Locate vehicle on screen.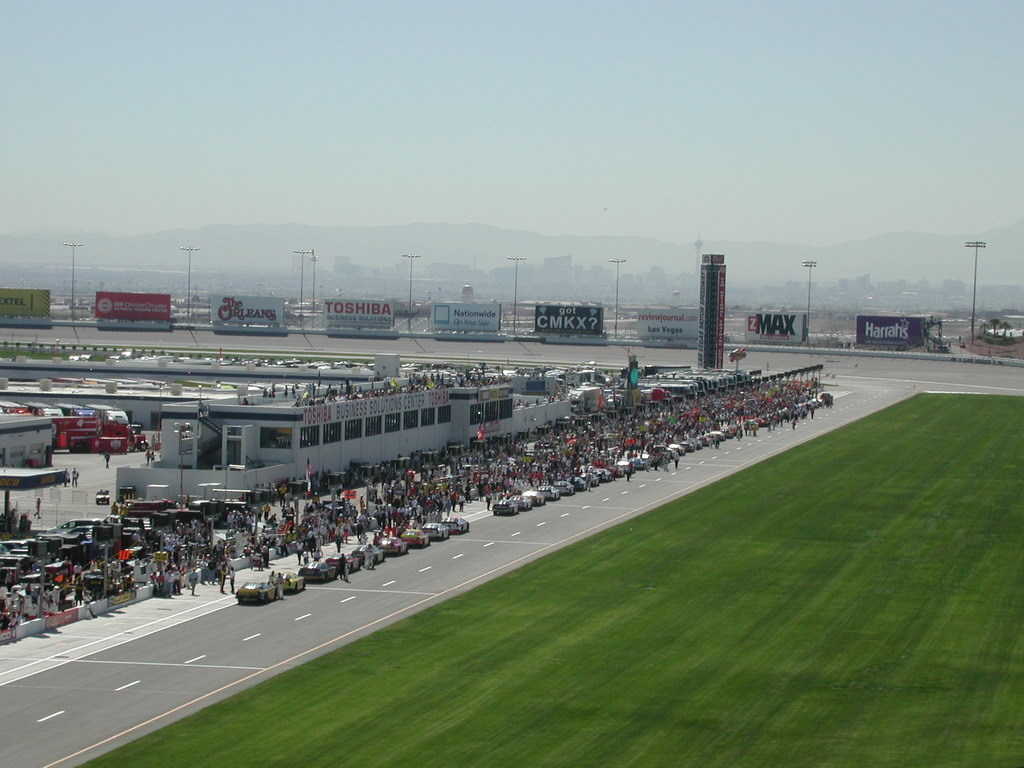
On screen at select_region(369, 532, 406, 559).
